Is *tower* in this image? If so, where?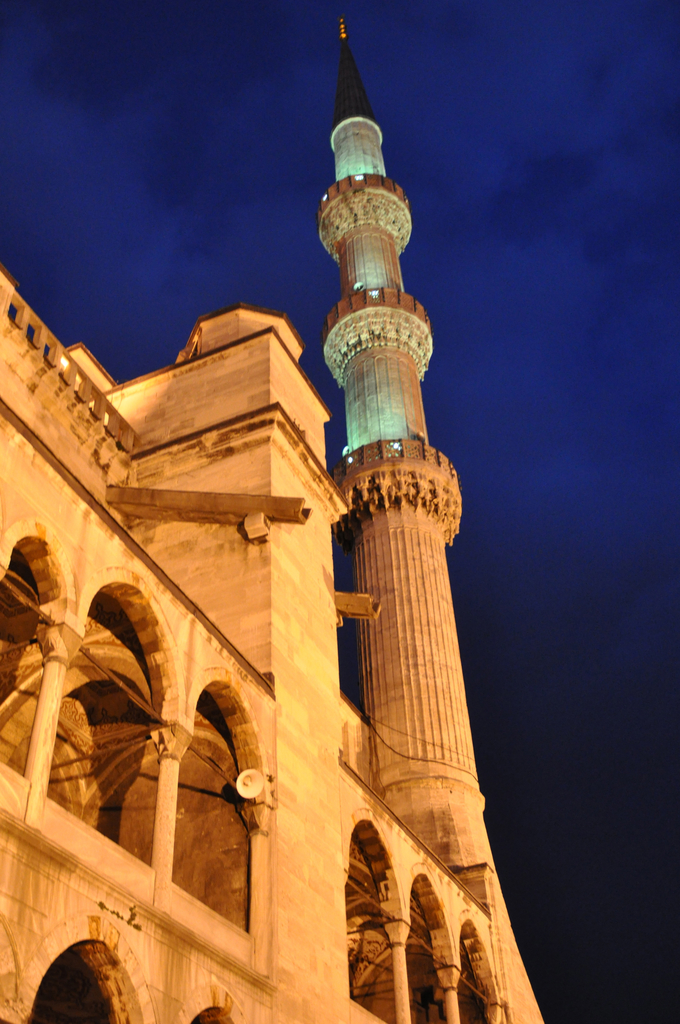
Yes, at {"left": 0, "top": 22, "right": 547, "bottom": 1023}.
